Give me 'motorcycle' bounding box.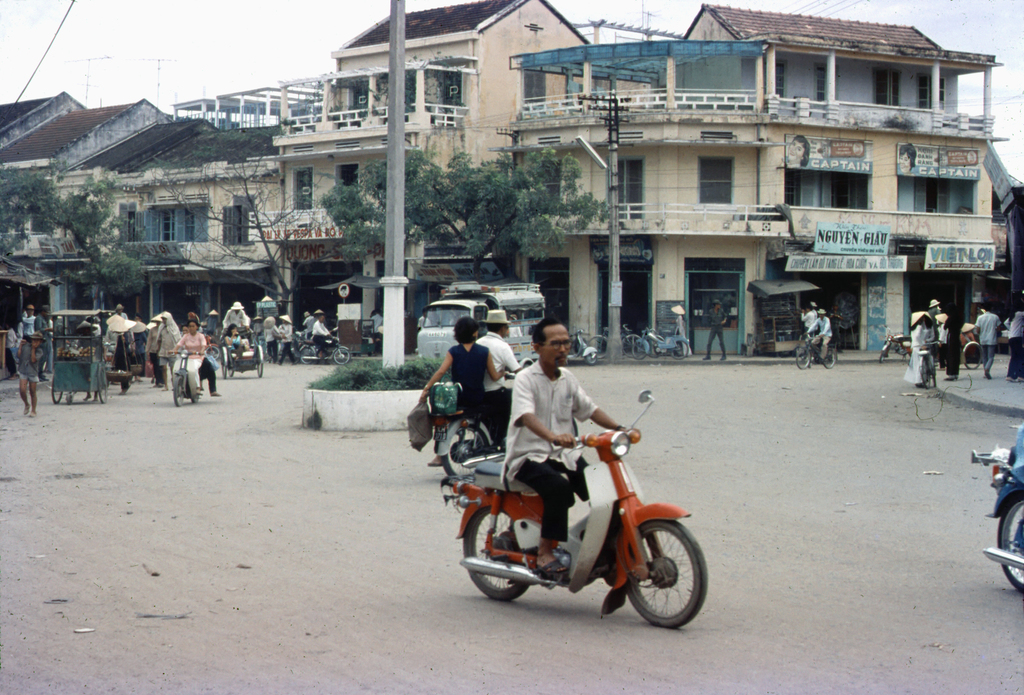
{"left": 297, "top": 336, "right": 349, "bottom": 365}.
